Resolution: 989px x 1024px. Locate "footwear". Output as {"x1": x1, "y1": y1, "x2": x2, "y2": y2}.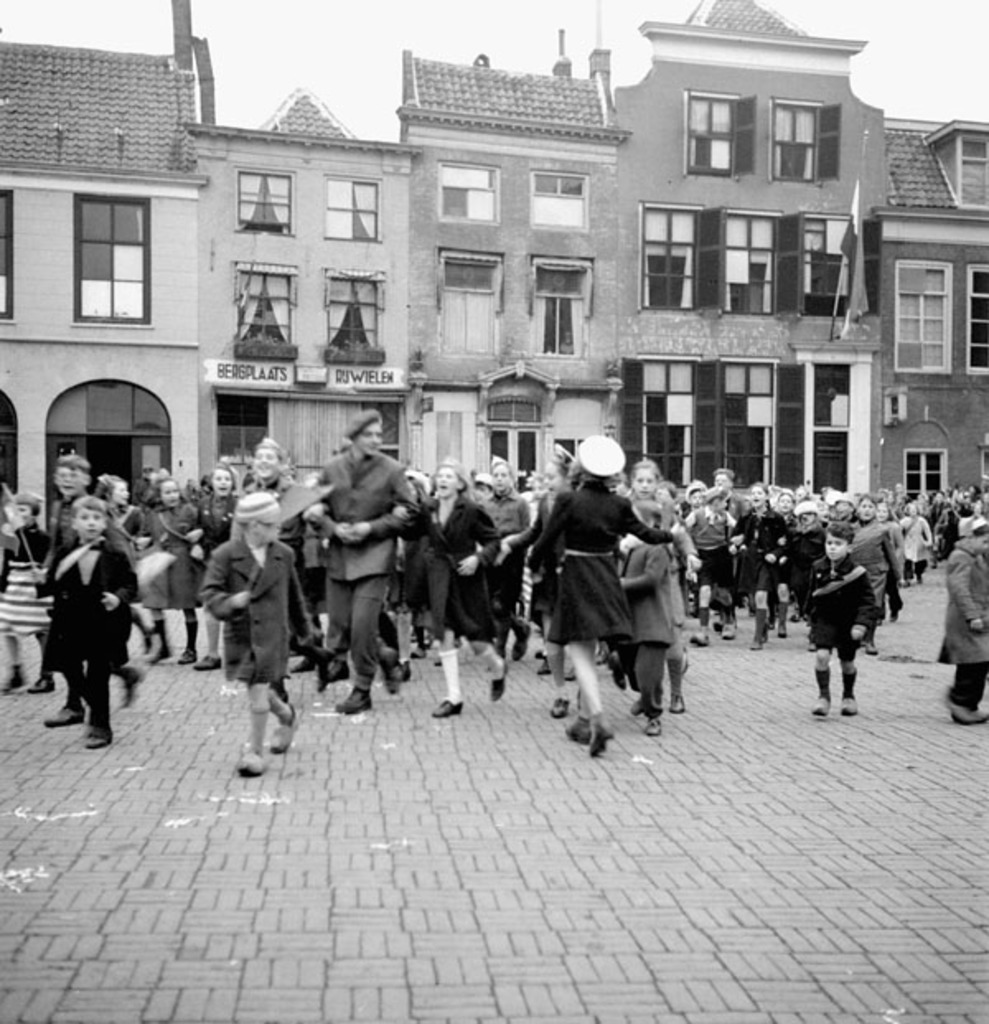
{"x1": 0, "y1": 666, "x2": 23, "y2": 691}.
